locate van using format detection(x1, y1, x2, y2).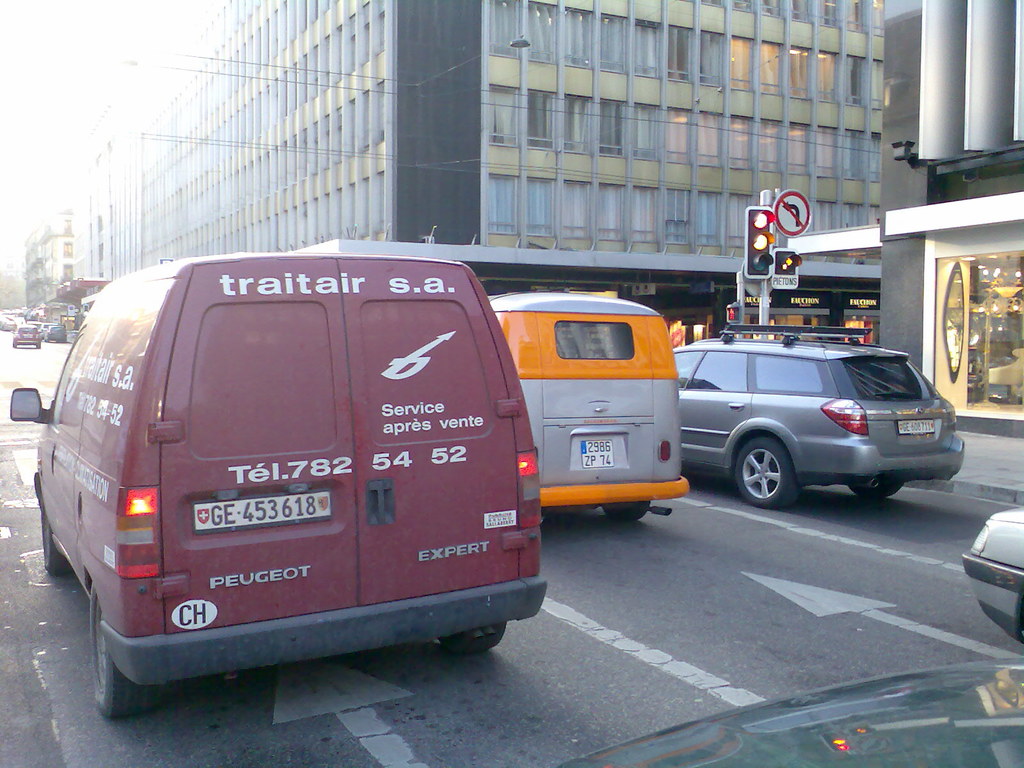
detection(8, 248, 546, 721).
